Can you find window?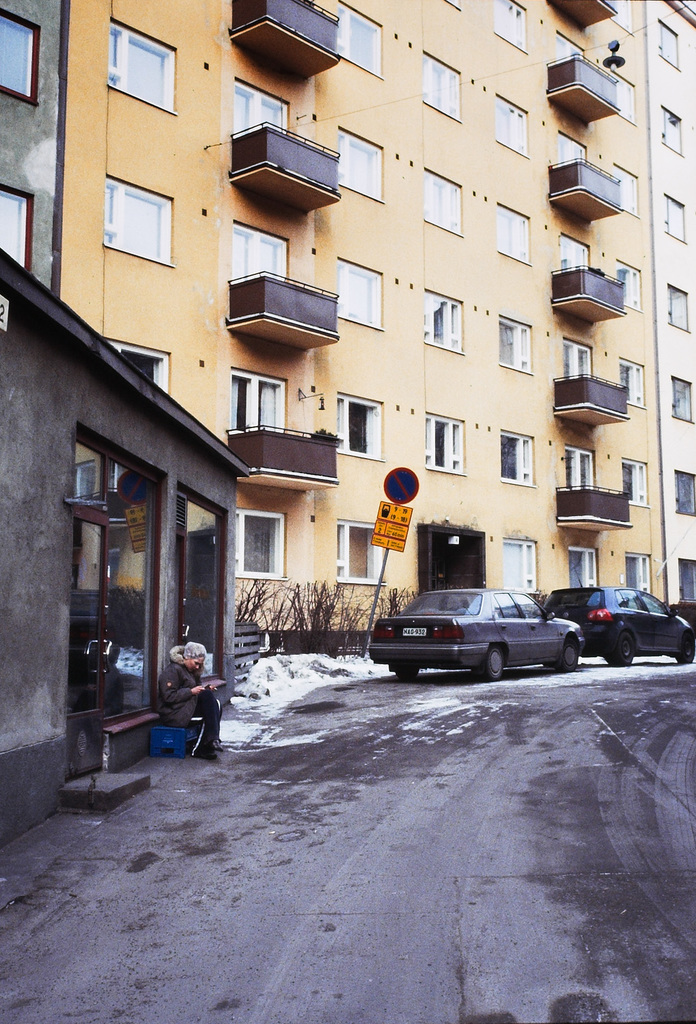
Yes, bounding box: 626,357,645,406.
